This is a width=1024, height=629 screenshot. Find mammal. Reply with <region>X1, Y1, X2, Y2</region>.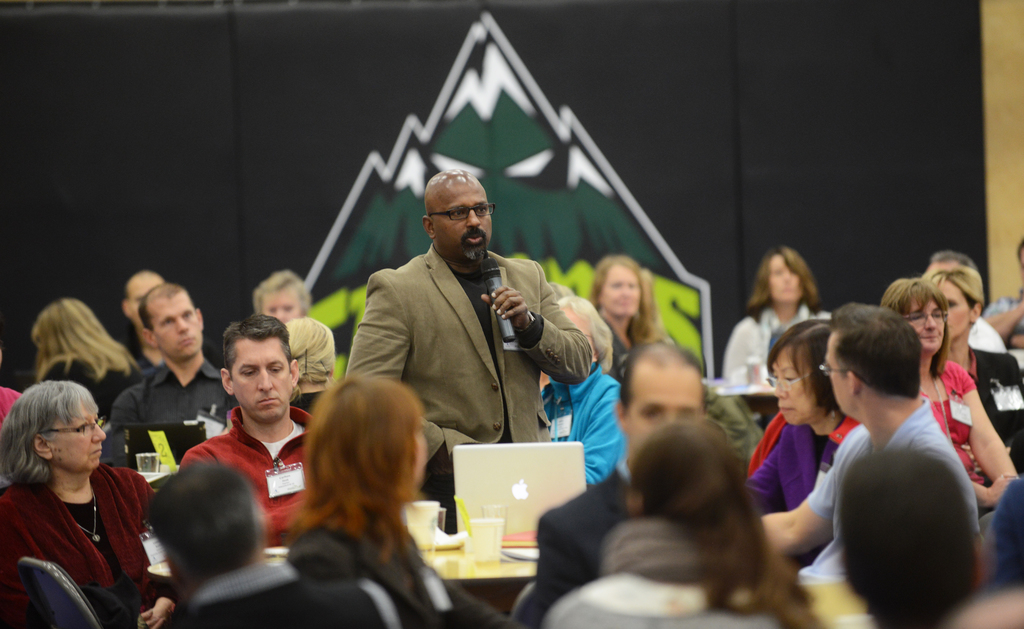
<region>0, 348, 25, 419</region>.
